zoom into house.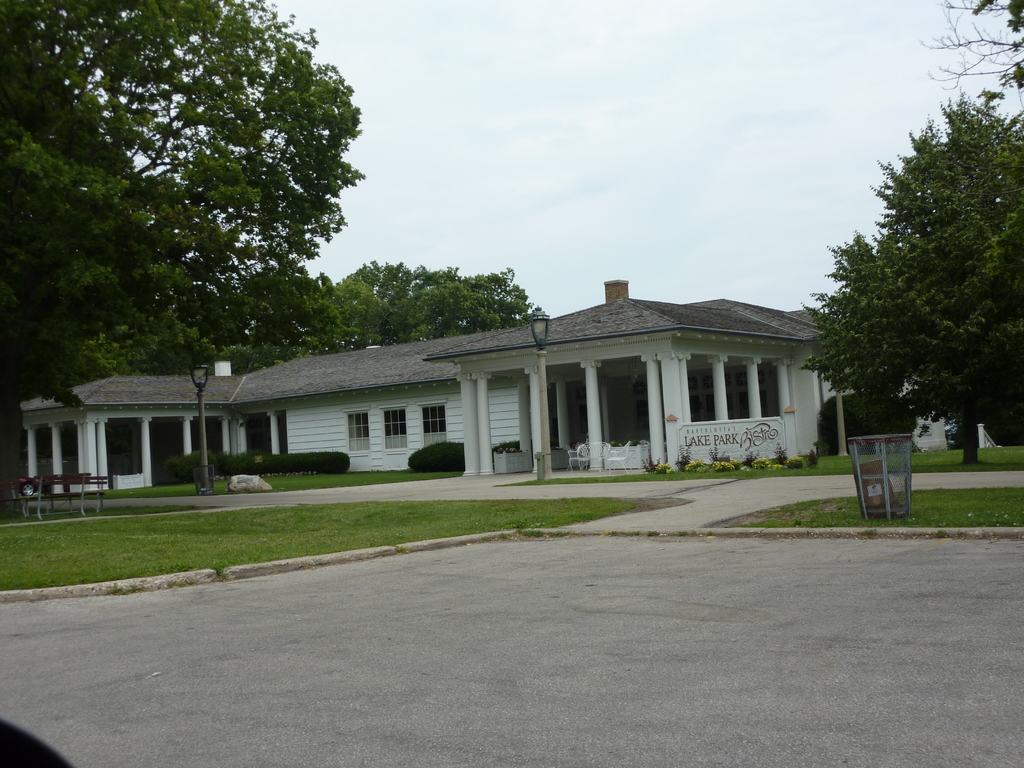
Zoom target: <region>909, 412, 952, 451</region>.
